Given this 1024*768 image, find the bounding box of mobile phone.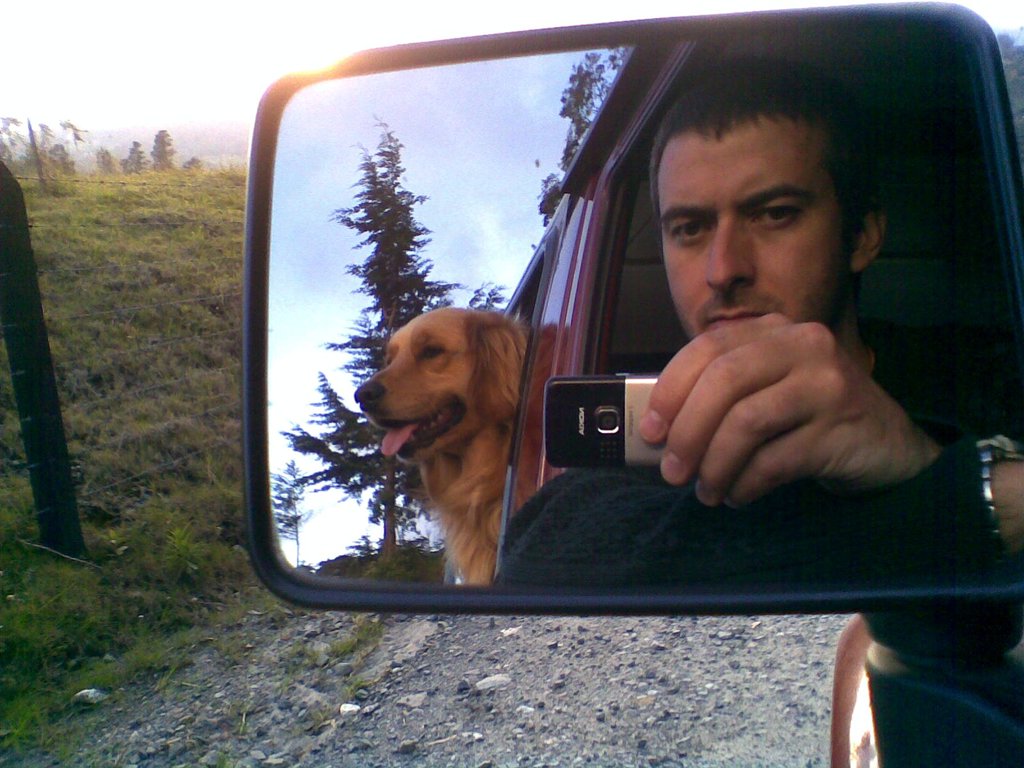
(548, 375, 659, 467).
